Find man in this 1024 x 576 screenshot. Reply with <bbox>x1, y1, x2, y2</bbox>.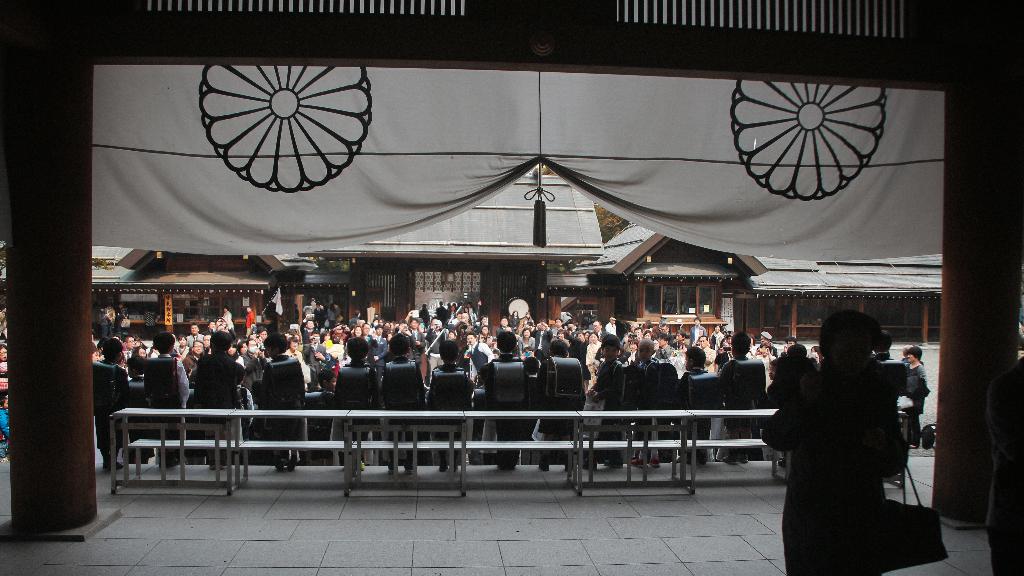
<bbox>758, 329, 776, 356</bbox>.
